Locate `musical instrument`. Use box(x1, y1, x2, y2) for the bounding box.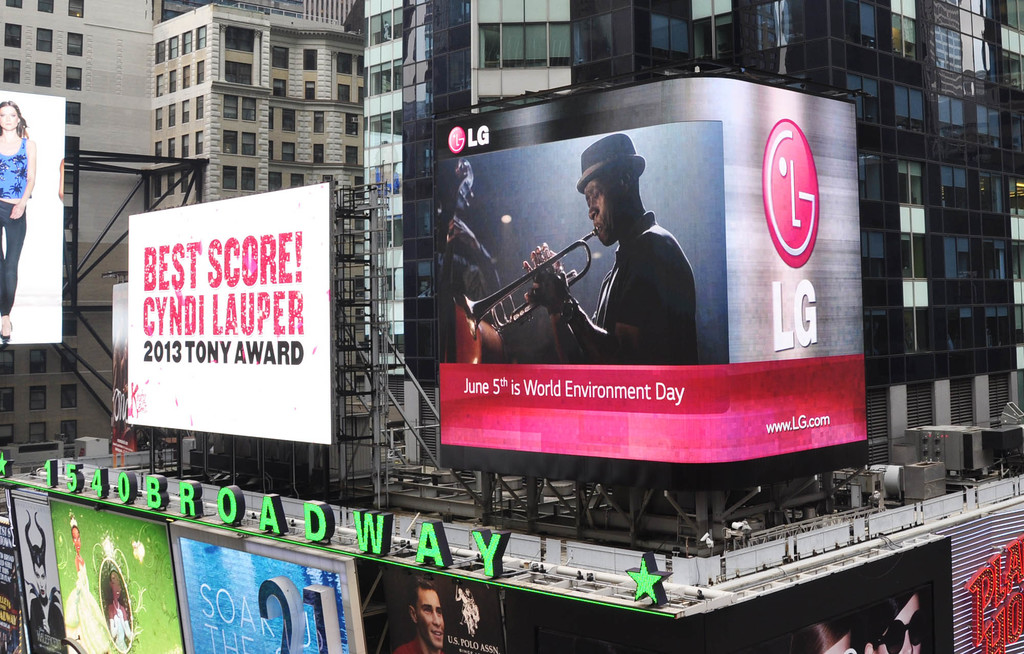
box(454, 216, 622, 334).
